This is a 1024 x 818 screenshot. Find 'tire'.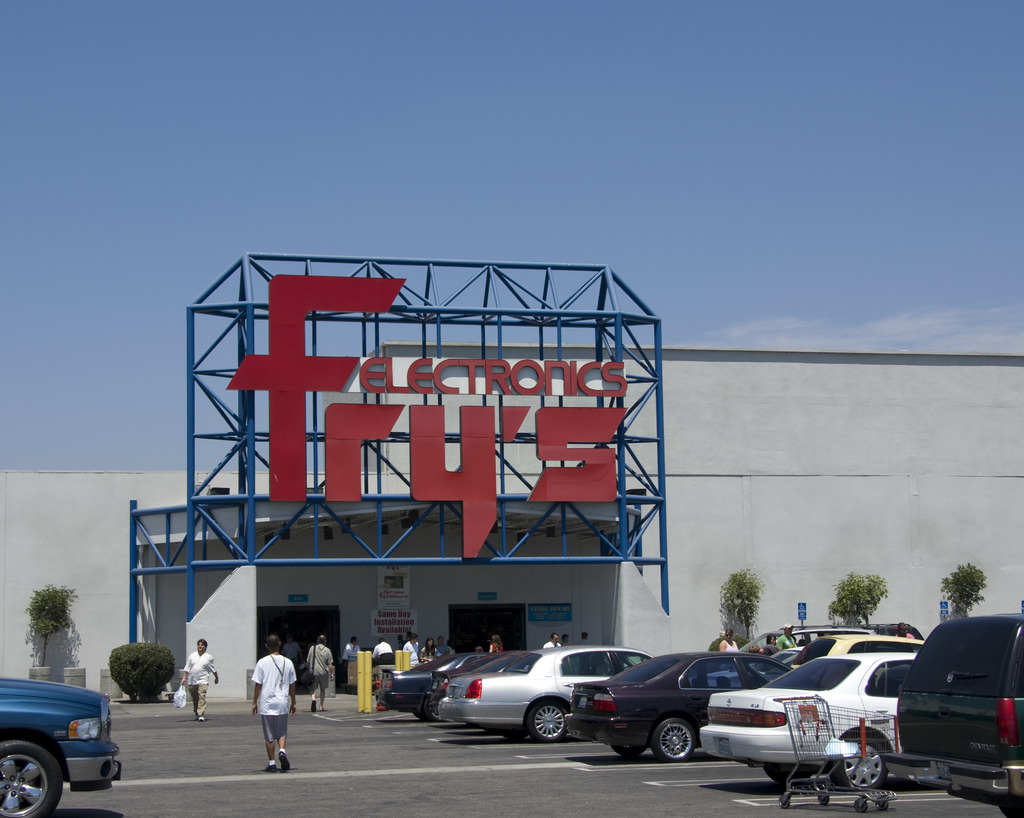
Bounding box: locate(417, 712, 431, 723).
